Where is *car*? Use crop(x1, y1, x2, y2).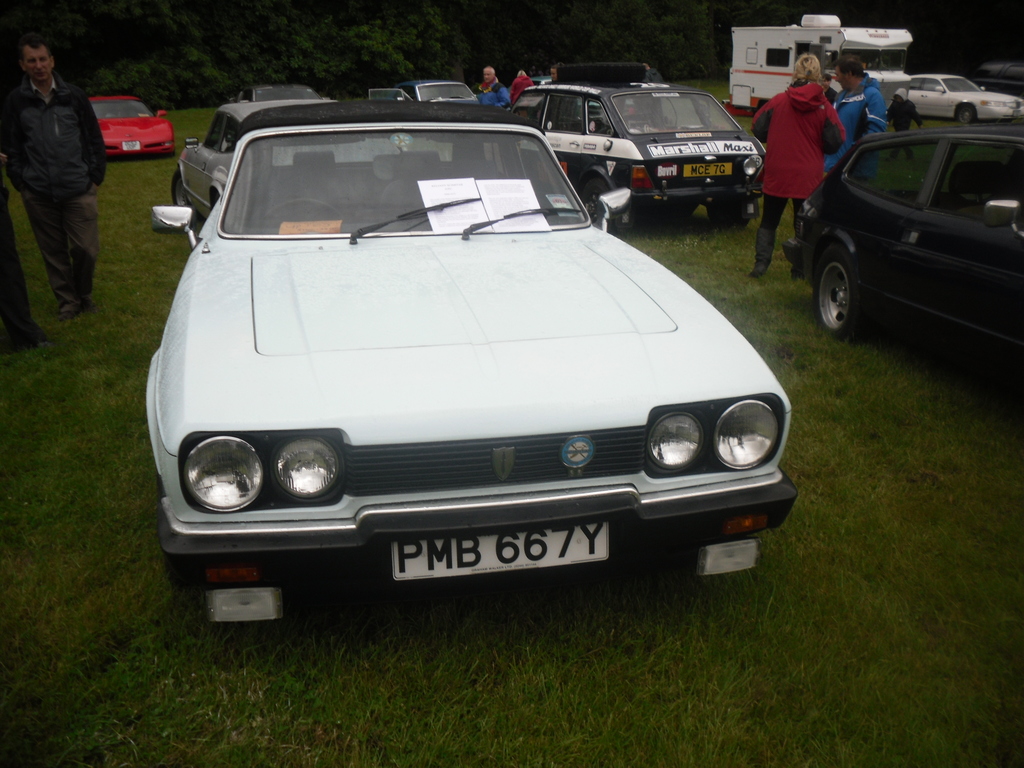
crop(365, 84, 479, 104).
